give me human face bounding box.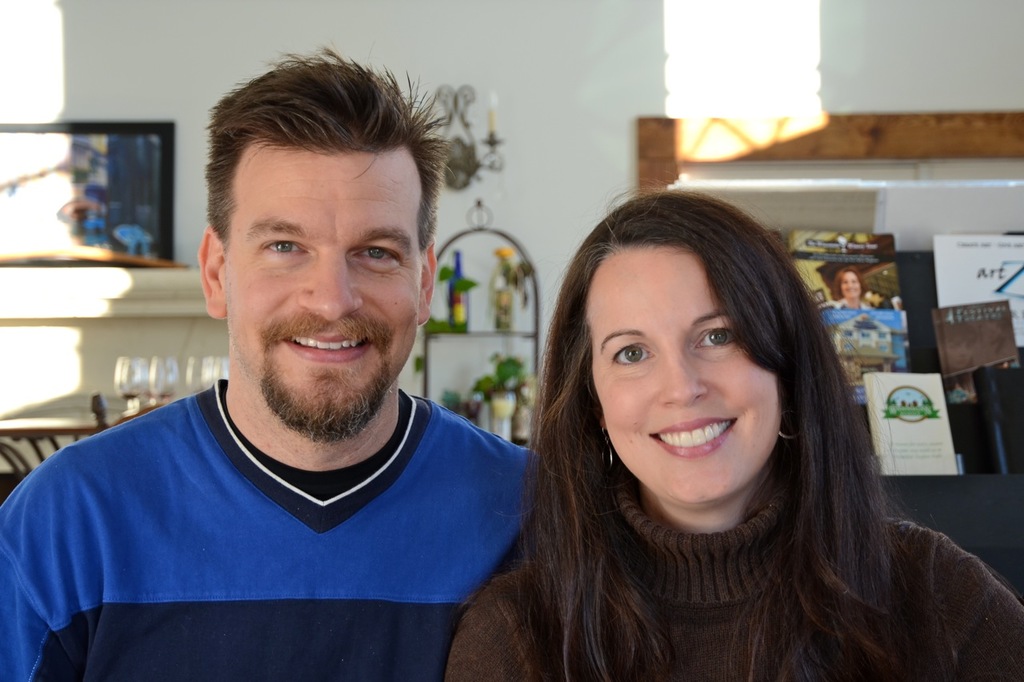
x1=224 y1=158 x2=423 y2=409.
